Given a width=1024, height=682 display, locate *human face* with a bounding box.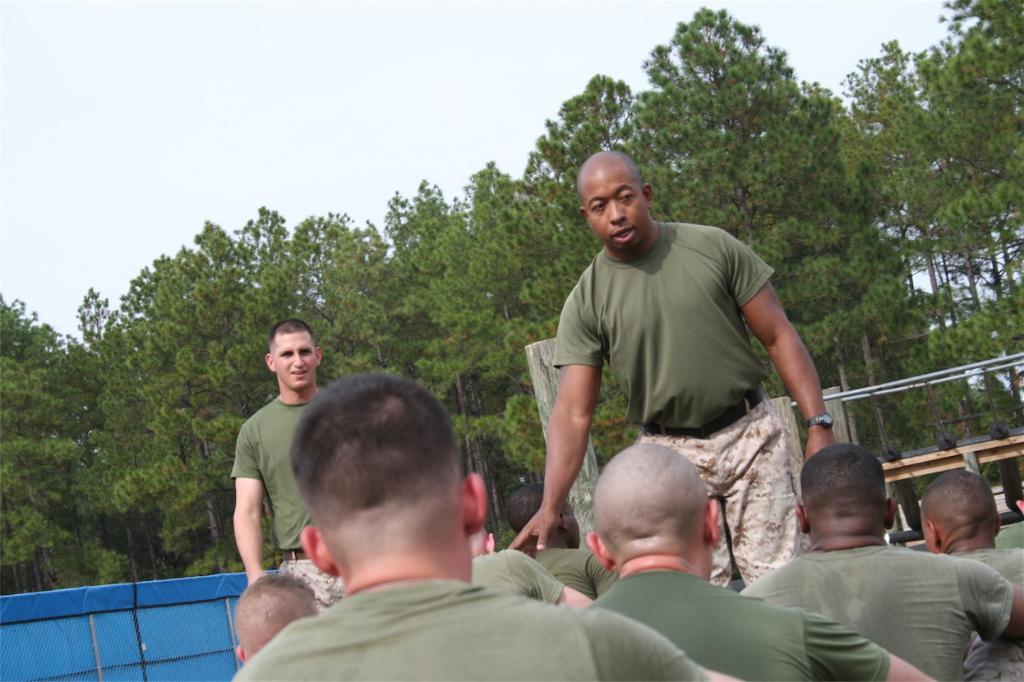
Located: [x1=587, y1=166, x2=641, y2=244].
